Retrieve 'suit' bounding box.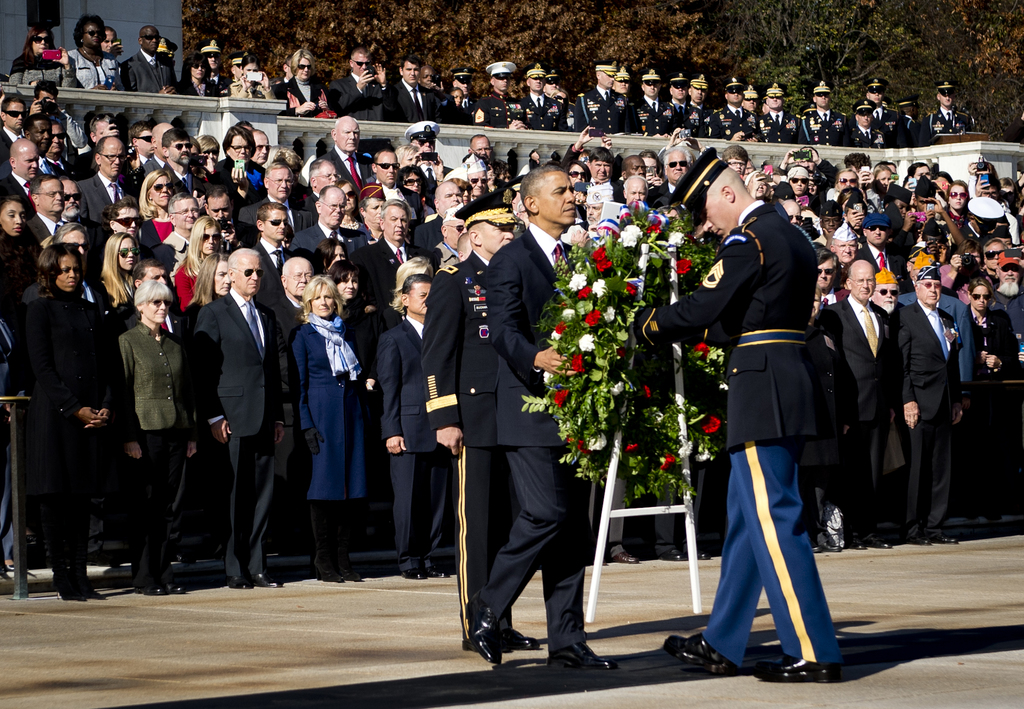
Bounding box: Rect(290, 224, 367, 254).
